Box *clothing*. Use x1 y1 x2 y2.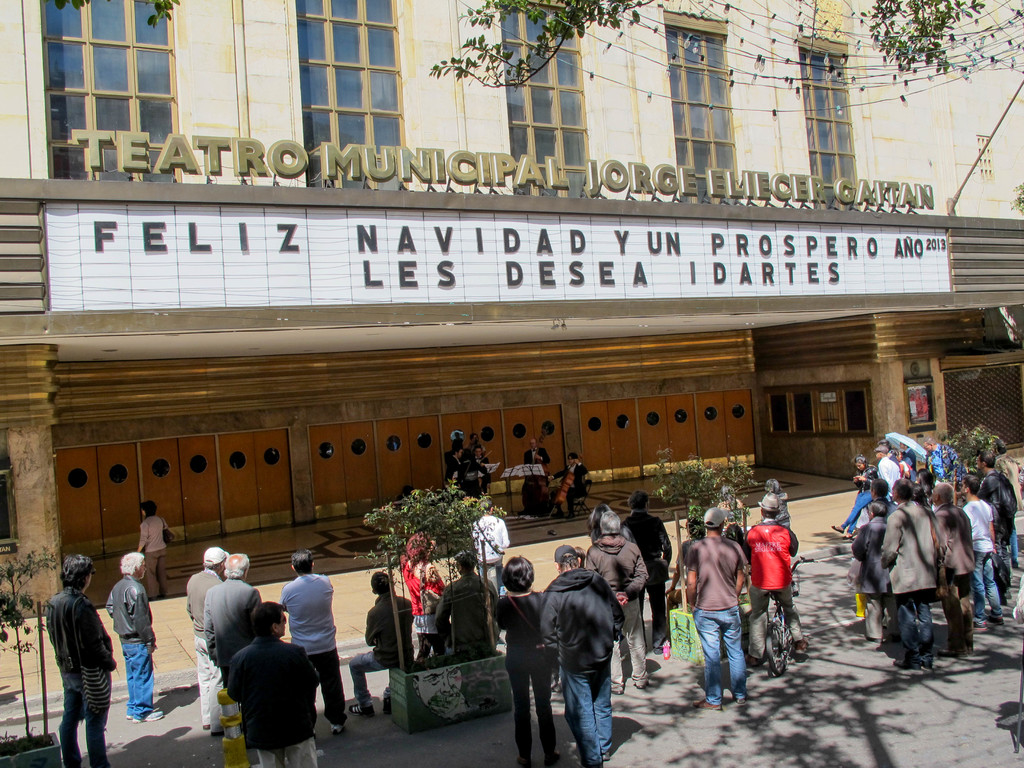
204 577 262 675.
